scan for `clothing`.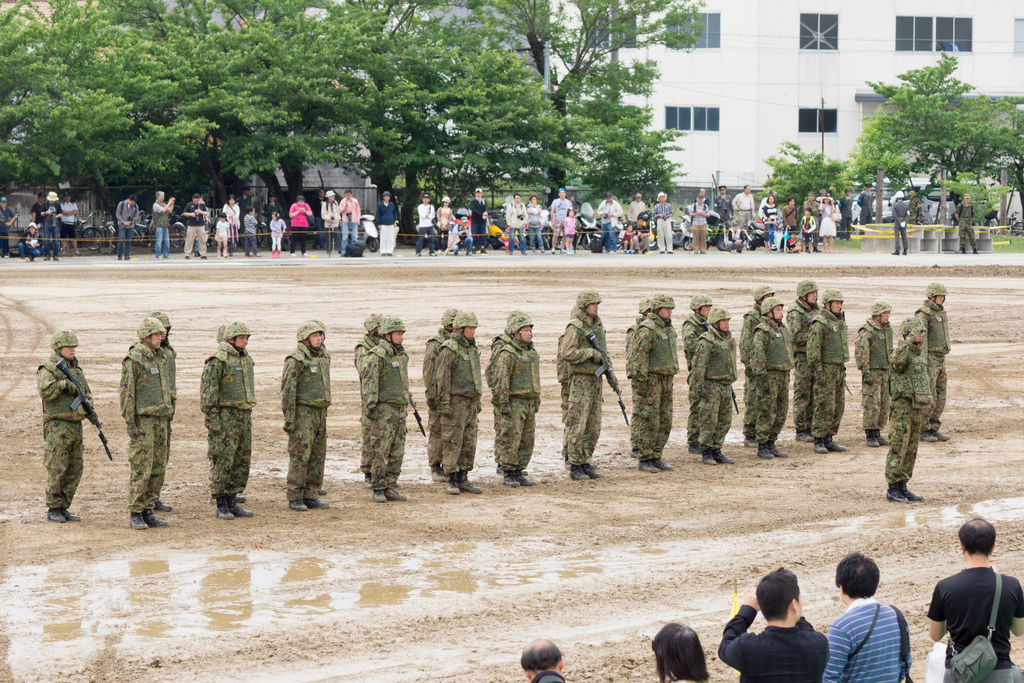
Scan result: (x1=526, y1=205, x2=541, y2=247).
